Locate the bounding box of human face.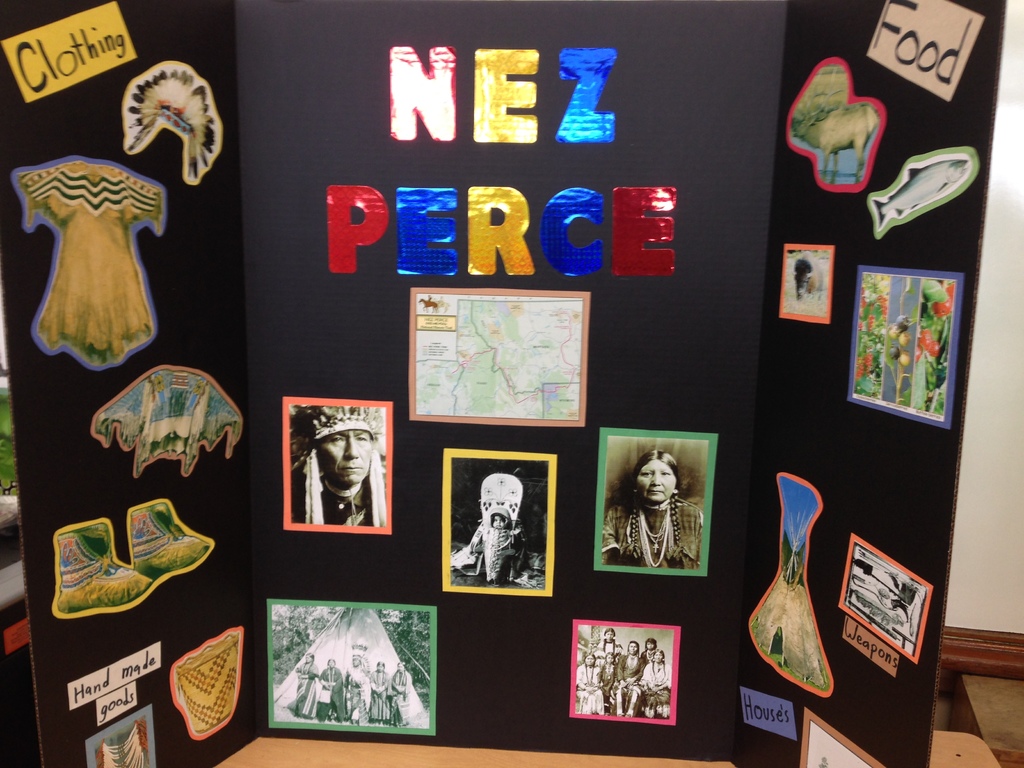
Bounding box: (606,653,614,665).
